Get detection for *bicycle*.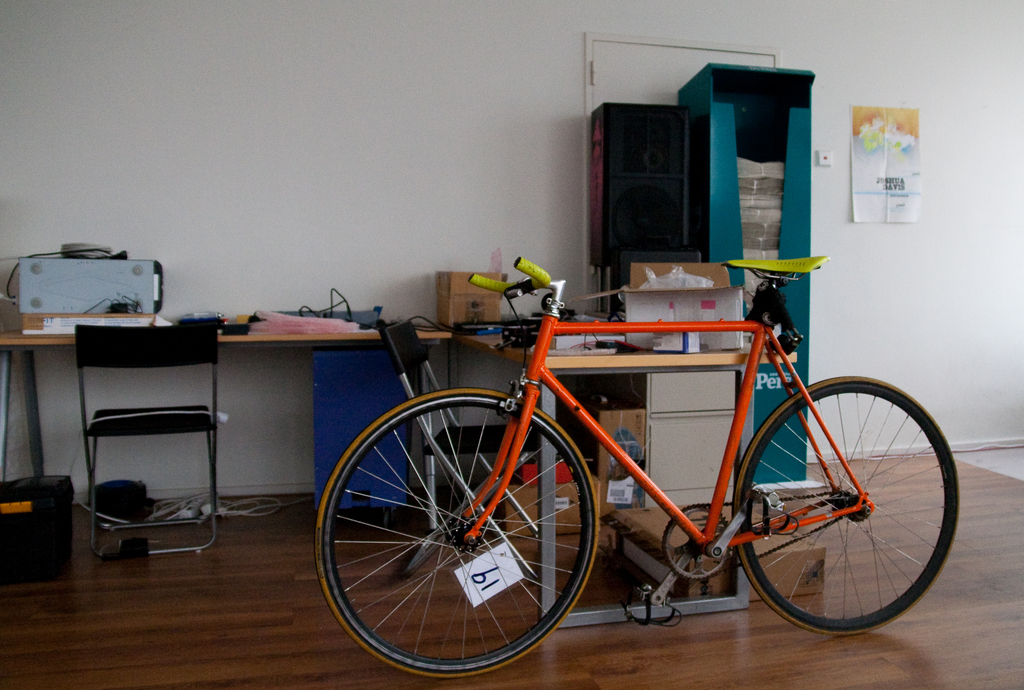
Detection: 282, 210, 949, 662.
